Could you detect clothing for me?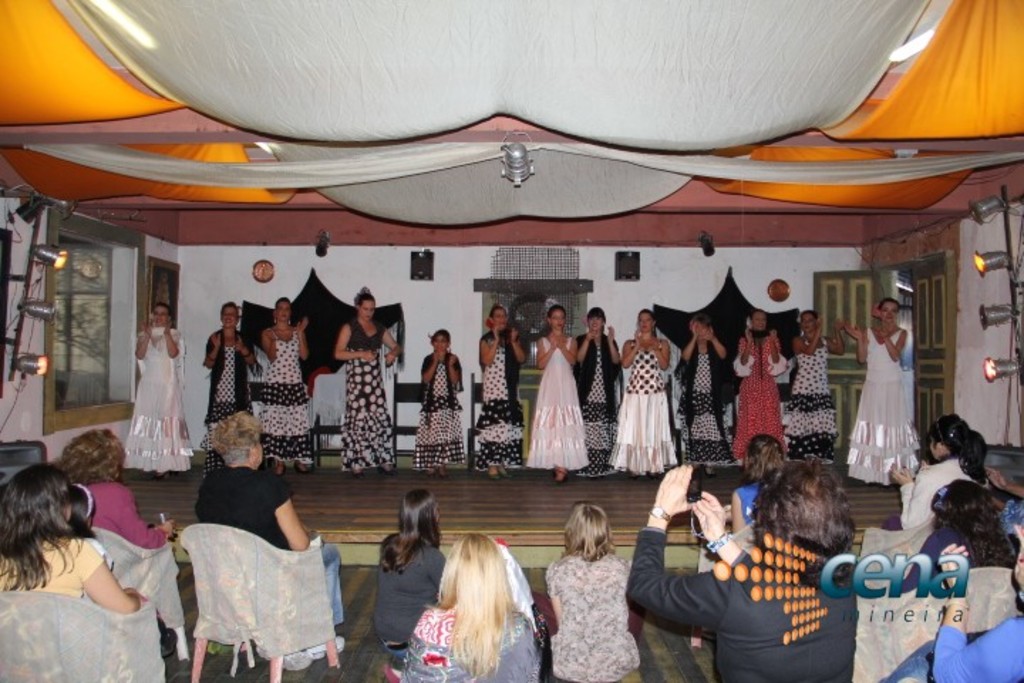
Detection result: BBox(64, 478, 183, 551).
